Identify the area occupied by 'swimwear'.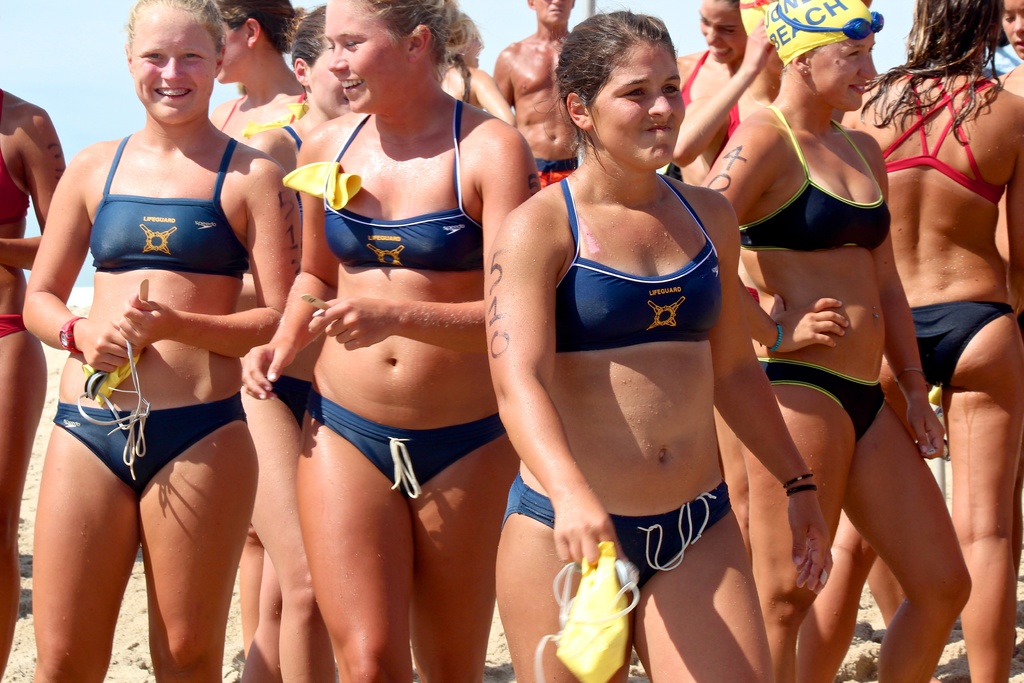
Area: [86, 133, 255, 270].
